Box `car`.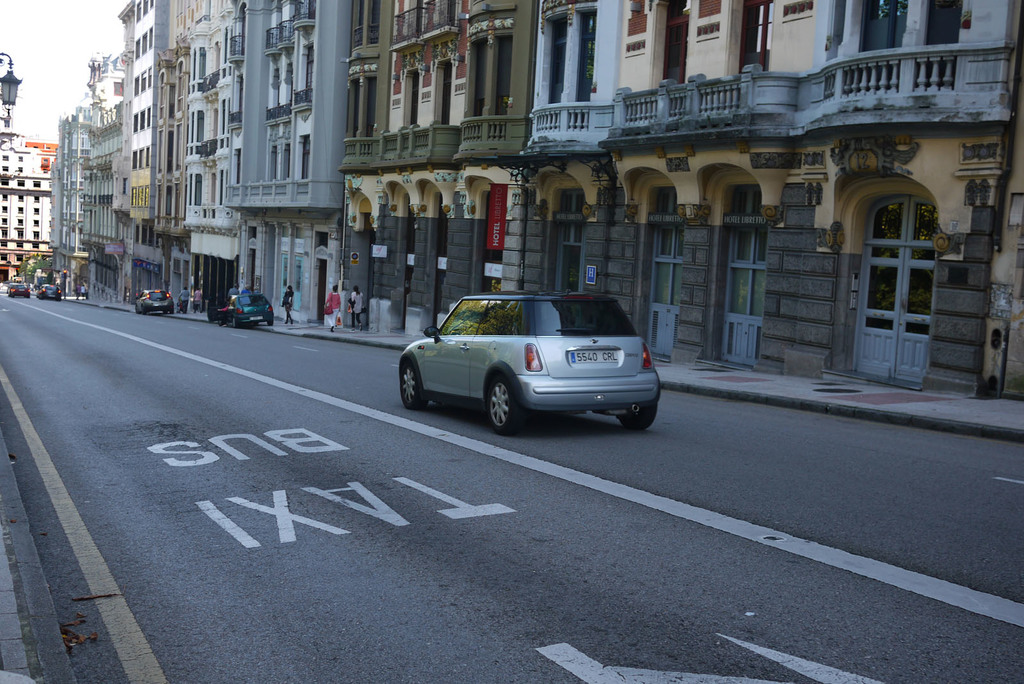
<box>40,283,63,303</box>.
